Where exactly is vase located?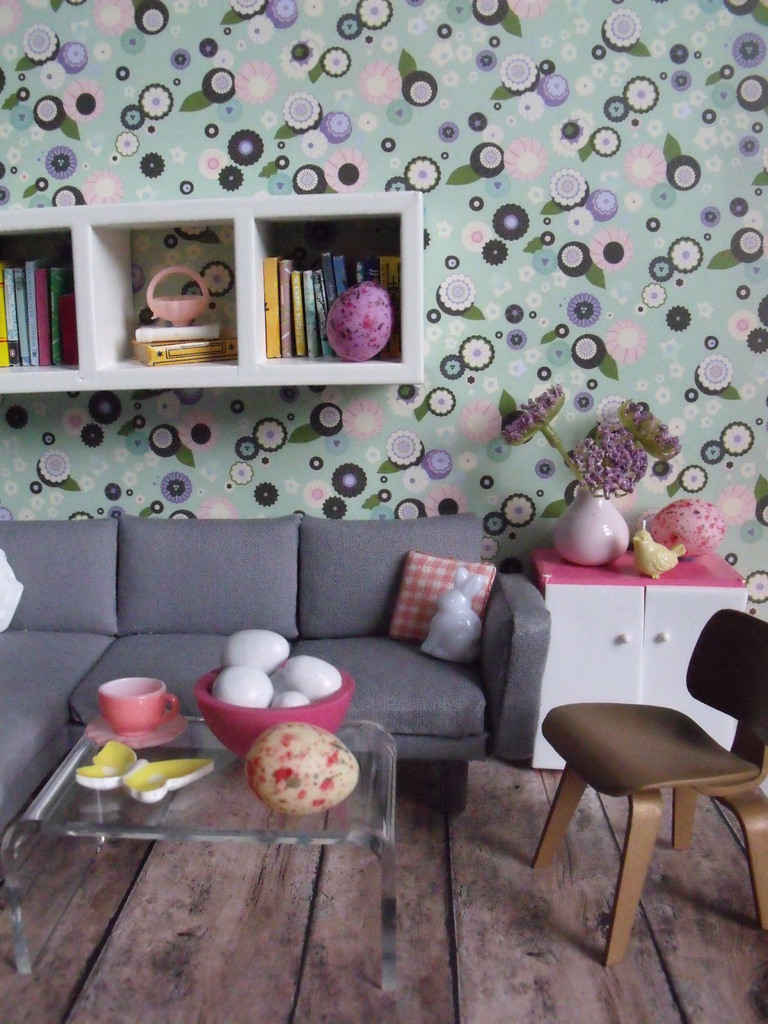
Its bounding box is 552 484 630 566.
